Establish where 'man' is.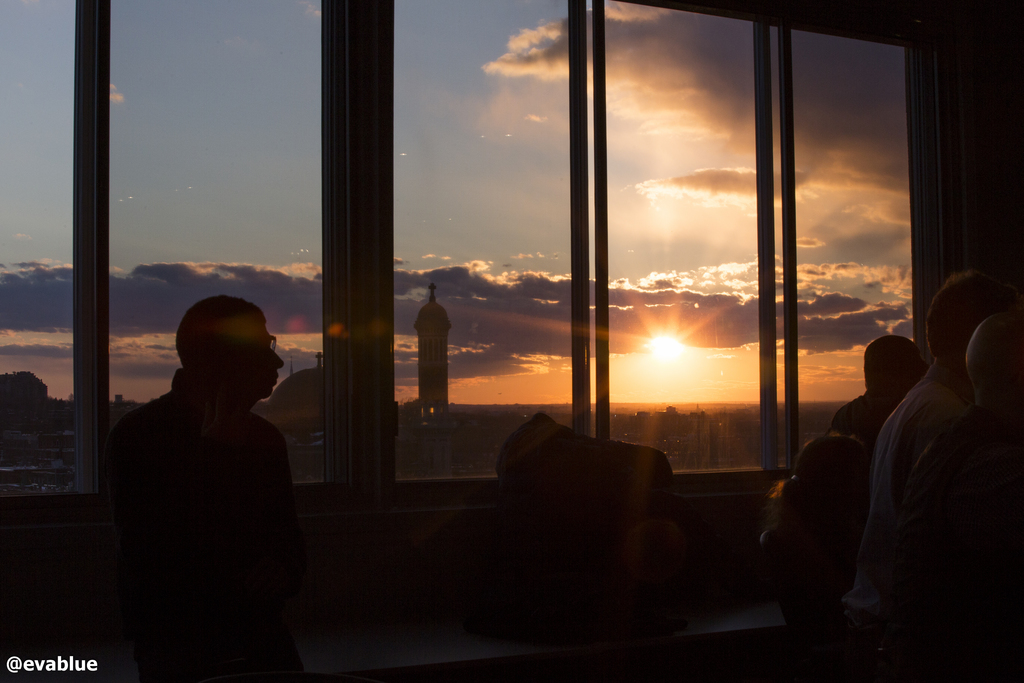
Established at bbox=(829, 336, 924, 441).
